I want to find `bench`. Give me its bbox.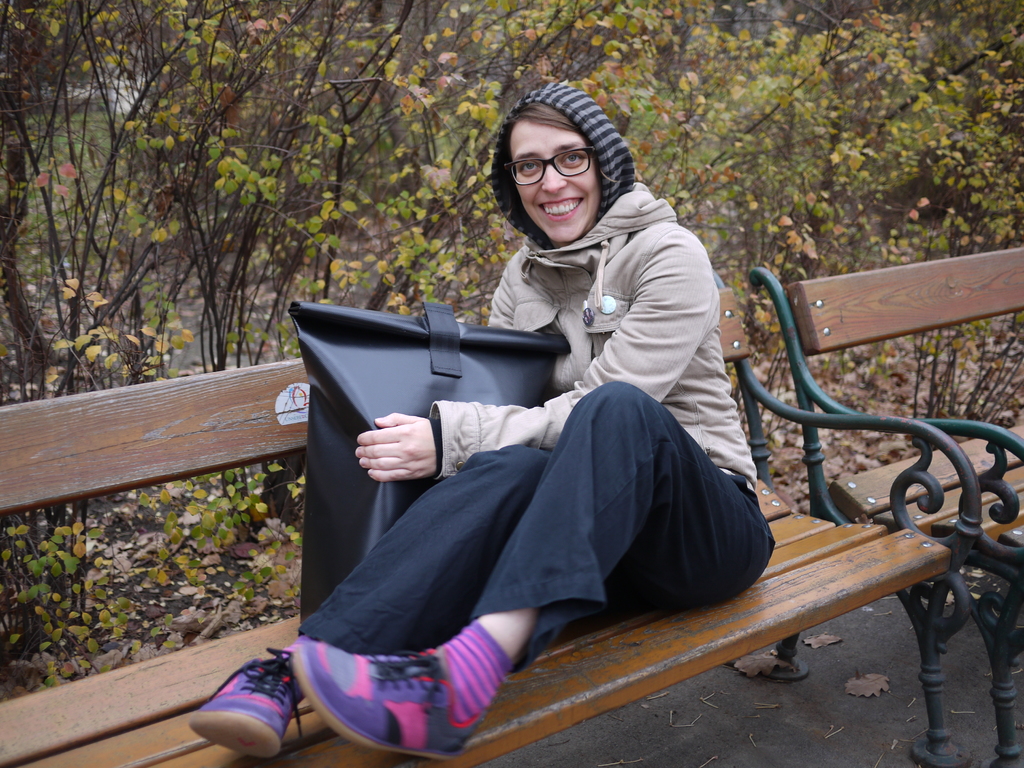
pyautogui.locateOnScreen(750, 245, 1023, 767).
